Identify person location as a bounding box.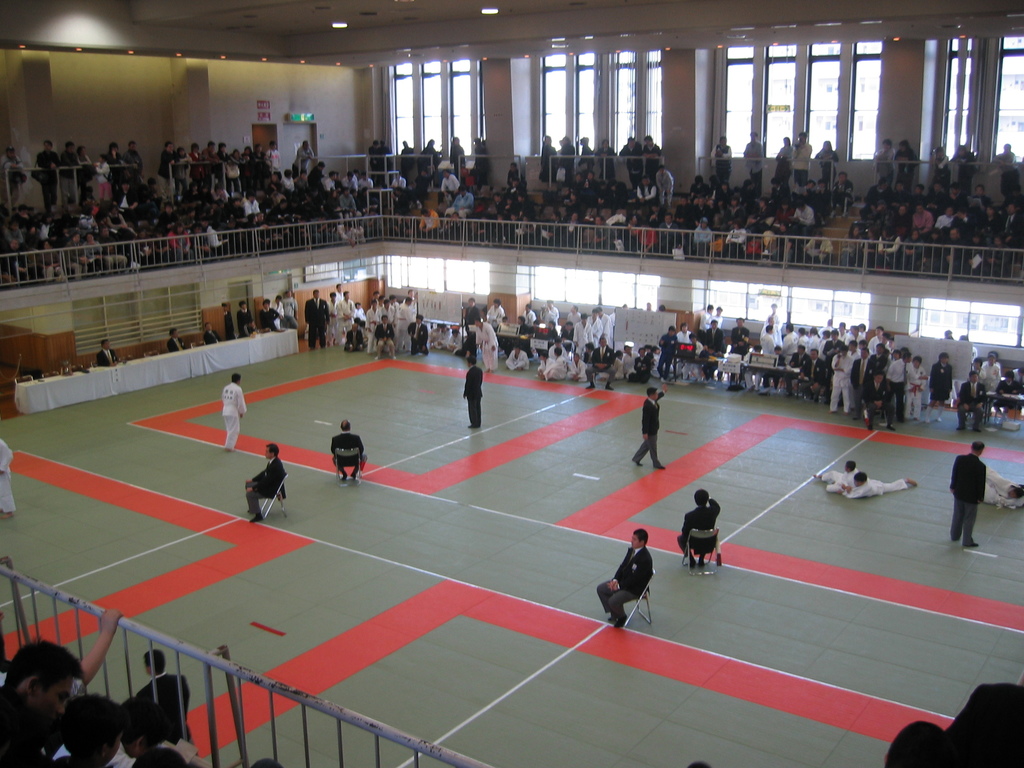
x1=865 y1=321 x2=884 y2=360.
